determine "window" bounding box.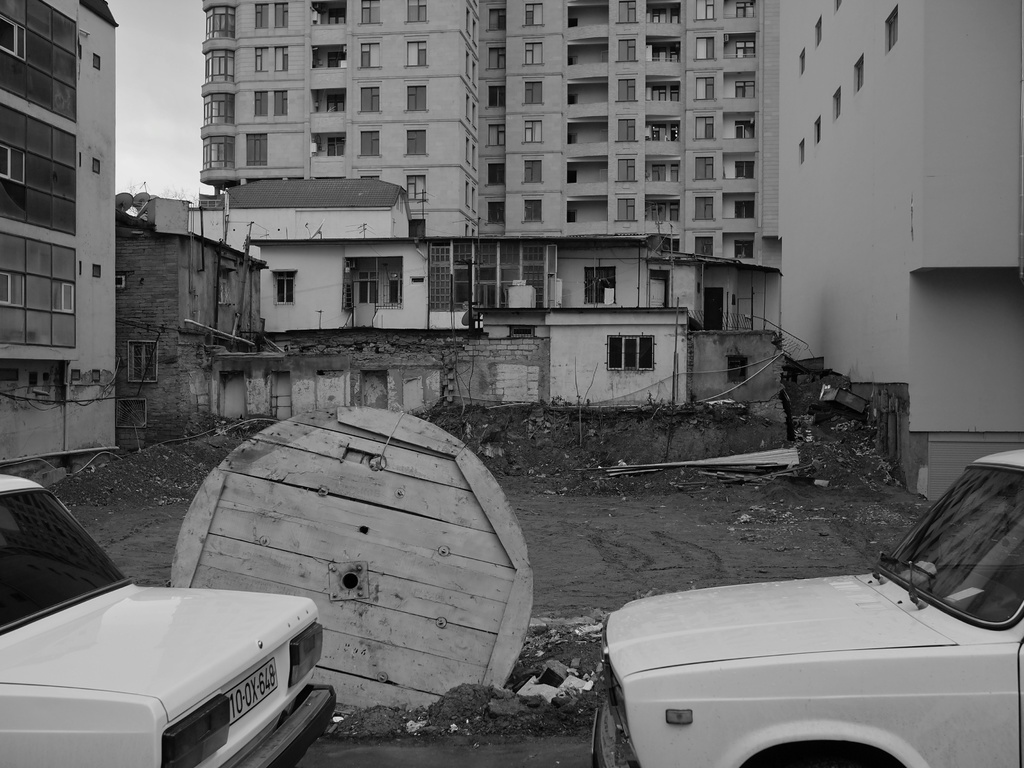
Determined: bbox=[488, 163, 506, 185].
